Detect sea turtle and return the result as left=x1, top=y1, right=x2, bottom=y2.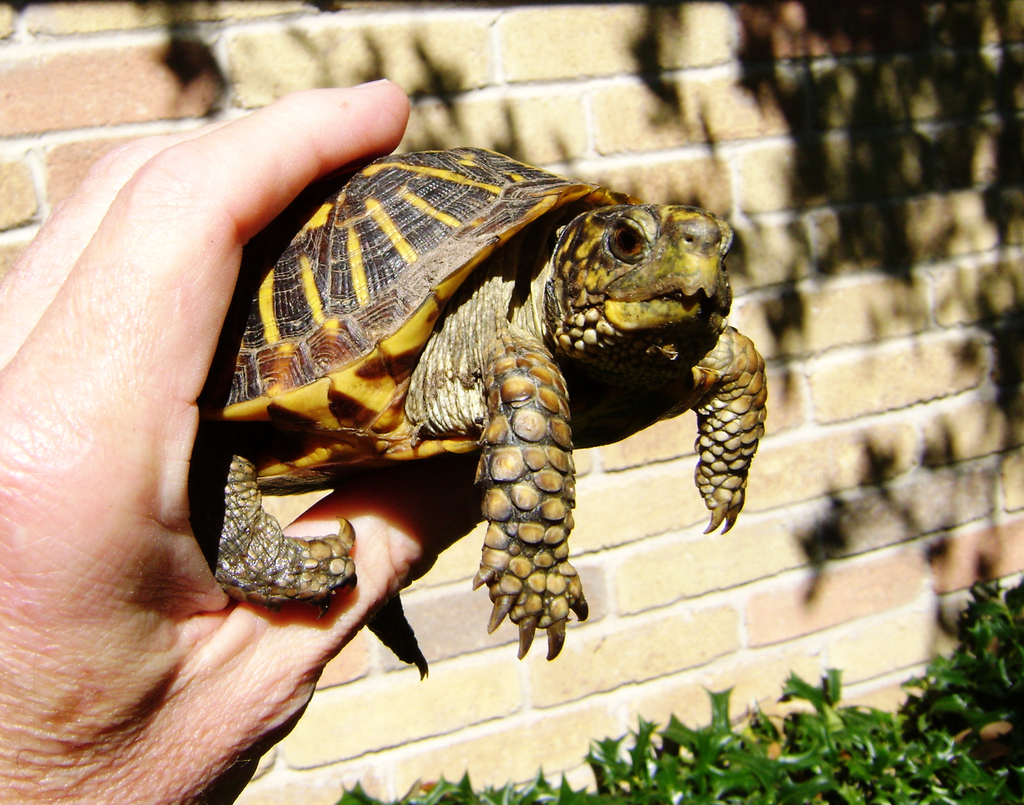
left=171, top=129, right=765, bottom=675.
